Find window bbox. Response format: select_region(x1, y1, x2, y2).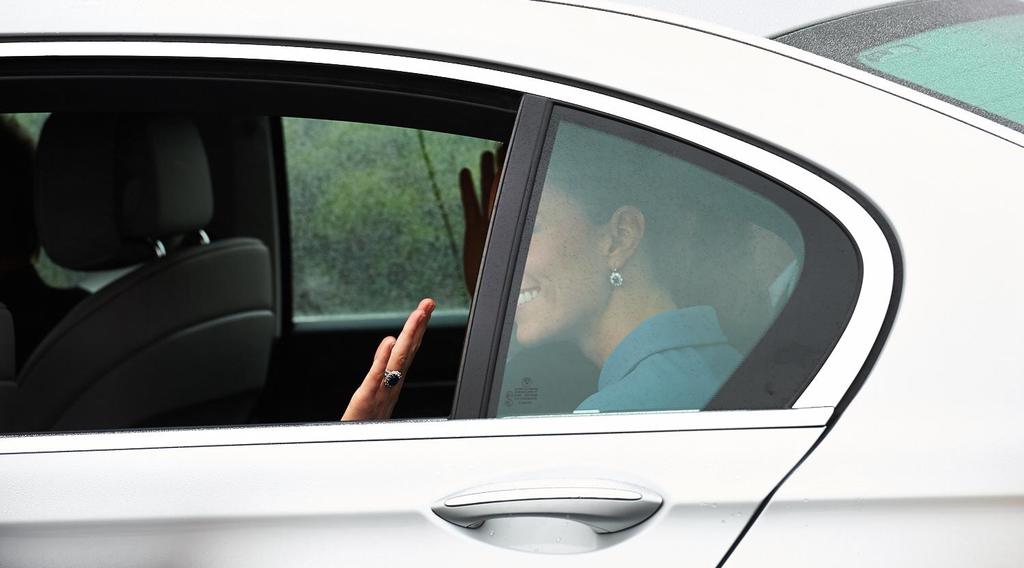
select_region(52, 82, 528, 393).
